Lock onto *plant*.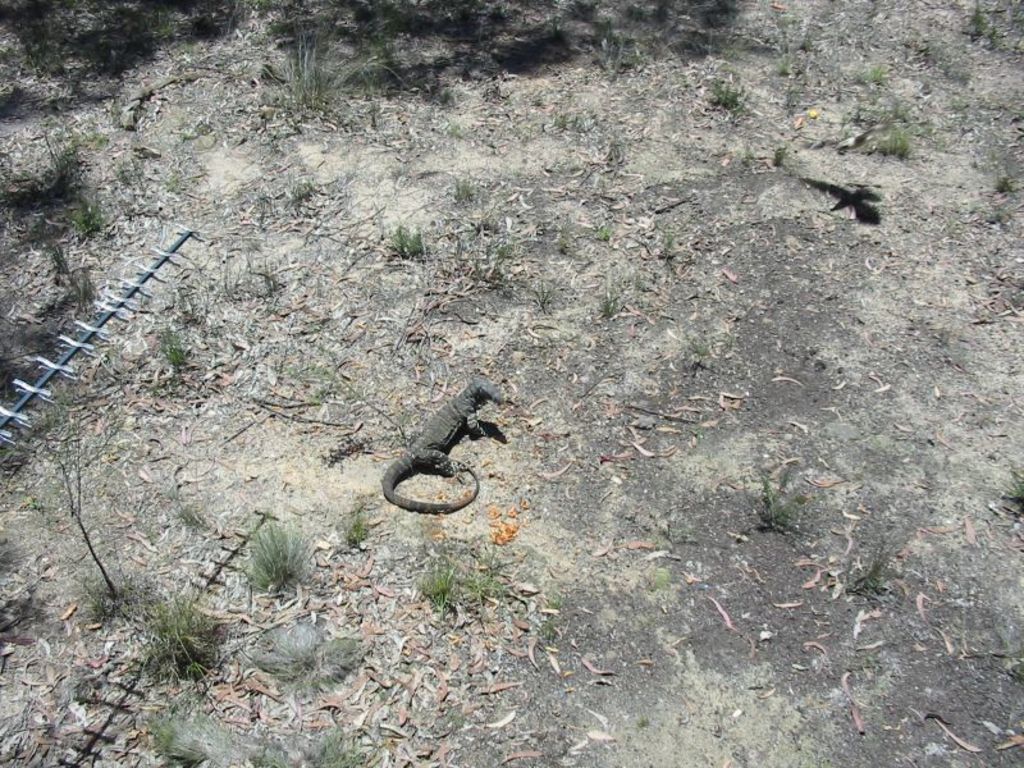
Locked: (left=458, top=539, right=511, bottom=621).
